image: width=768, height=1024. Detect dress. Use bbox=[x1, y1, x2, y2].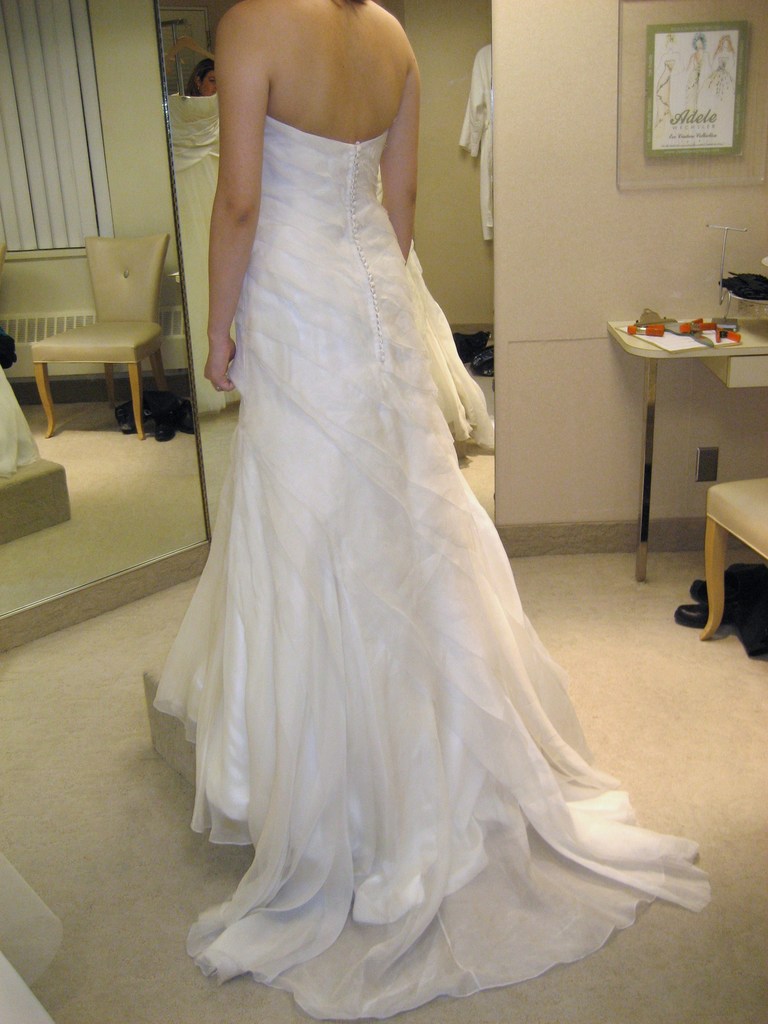
bbox=[149, 111, 713, 1020].
